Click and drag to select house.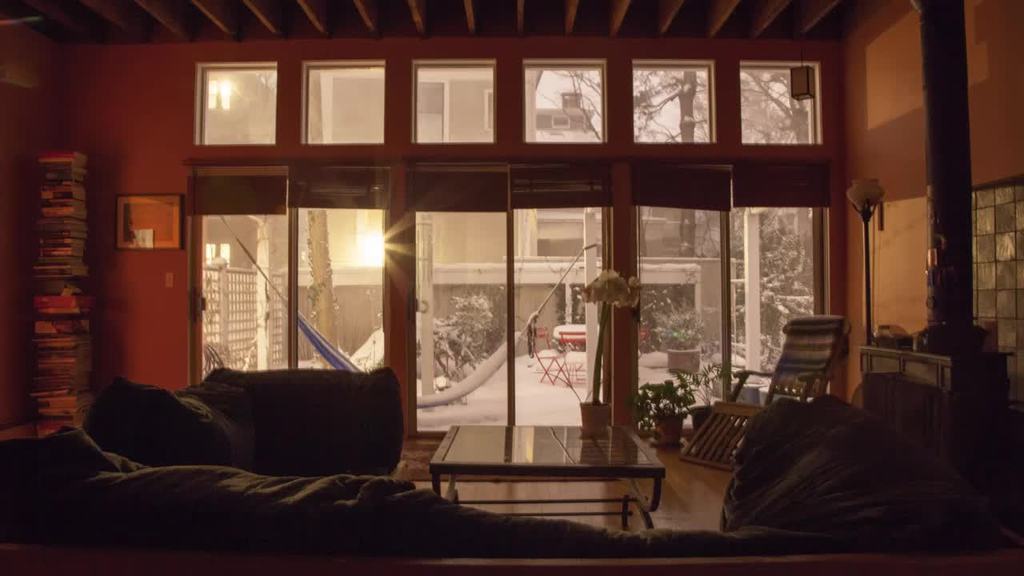
Selection: (left=629, top=58, right=722, bottom=142).
